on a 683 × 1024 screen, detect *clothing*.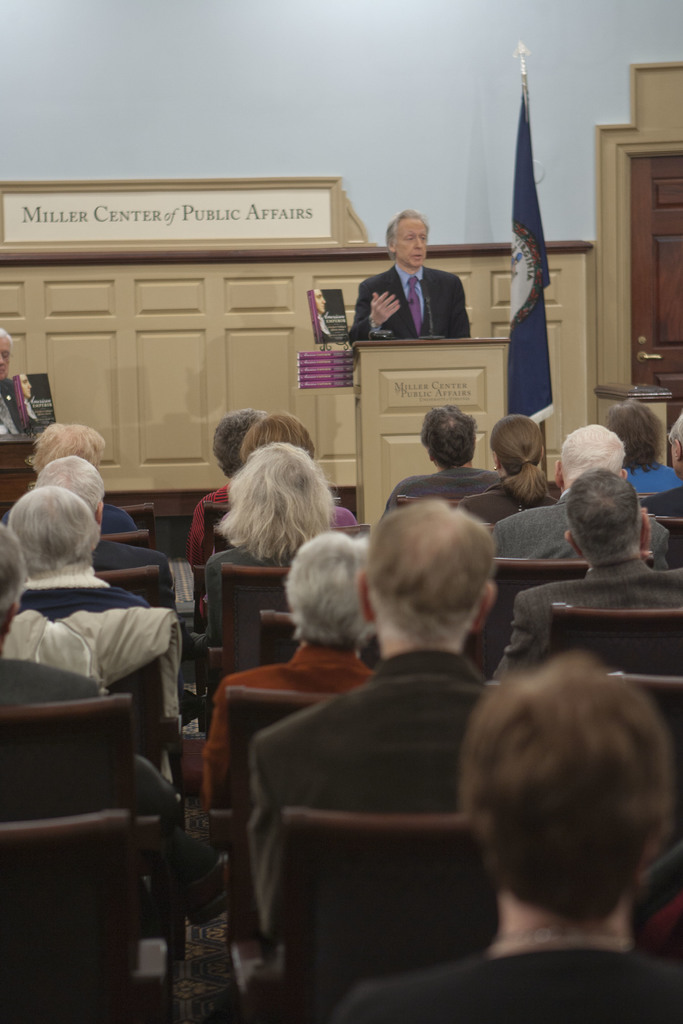
0/607/184/787.
